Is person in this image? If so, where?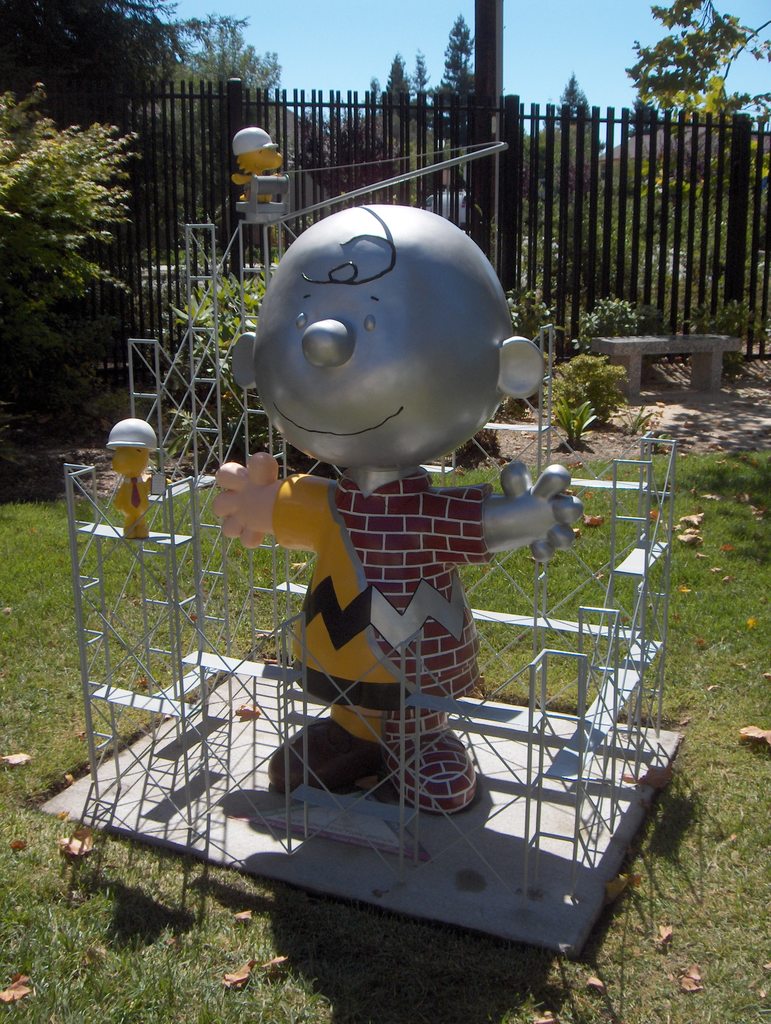
Yes, at 235 127 286 209.
